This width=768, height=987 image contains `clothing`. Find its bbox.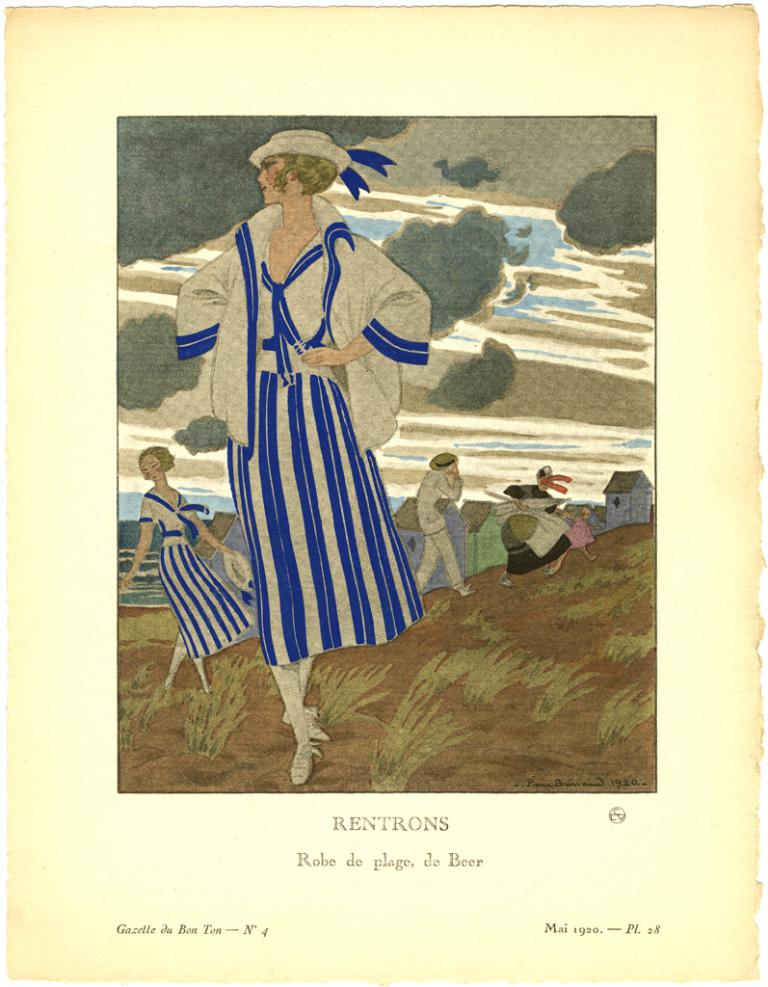
151 195 437 637.
